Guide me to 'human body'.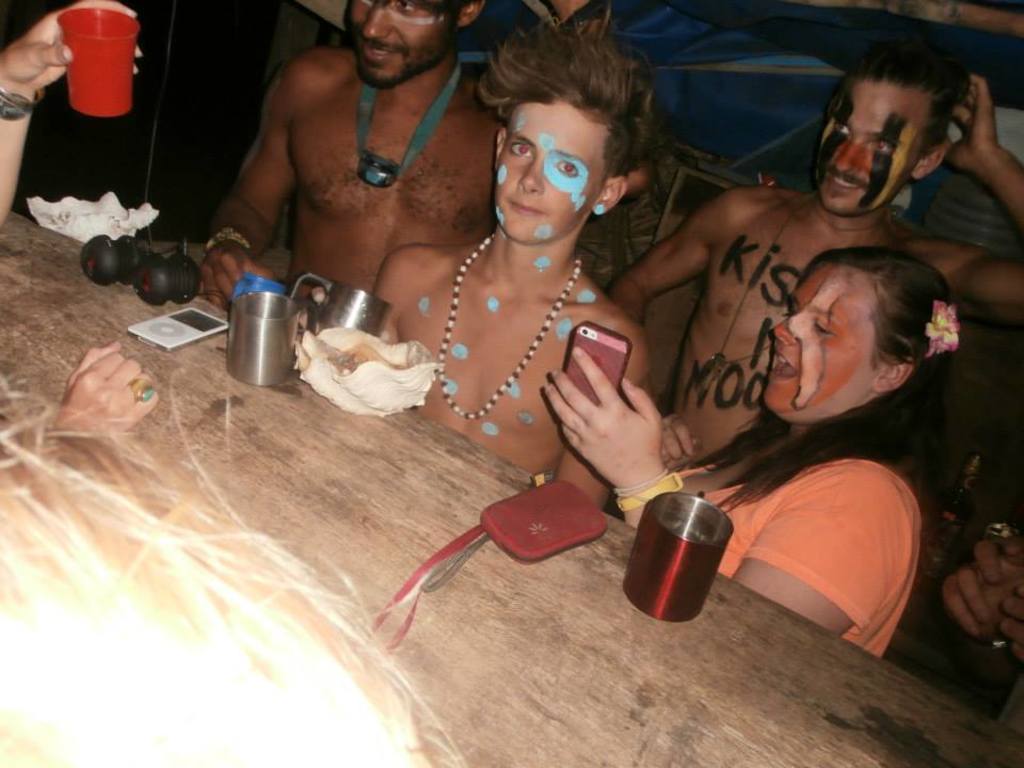
Guidance: <box>379,18,657,492</box>.
